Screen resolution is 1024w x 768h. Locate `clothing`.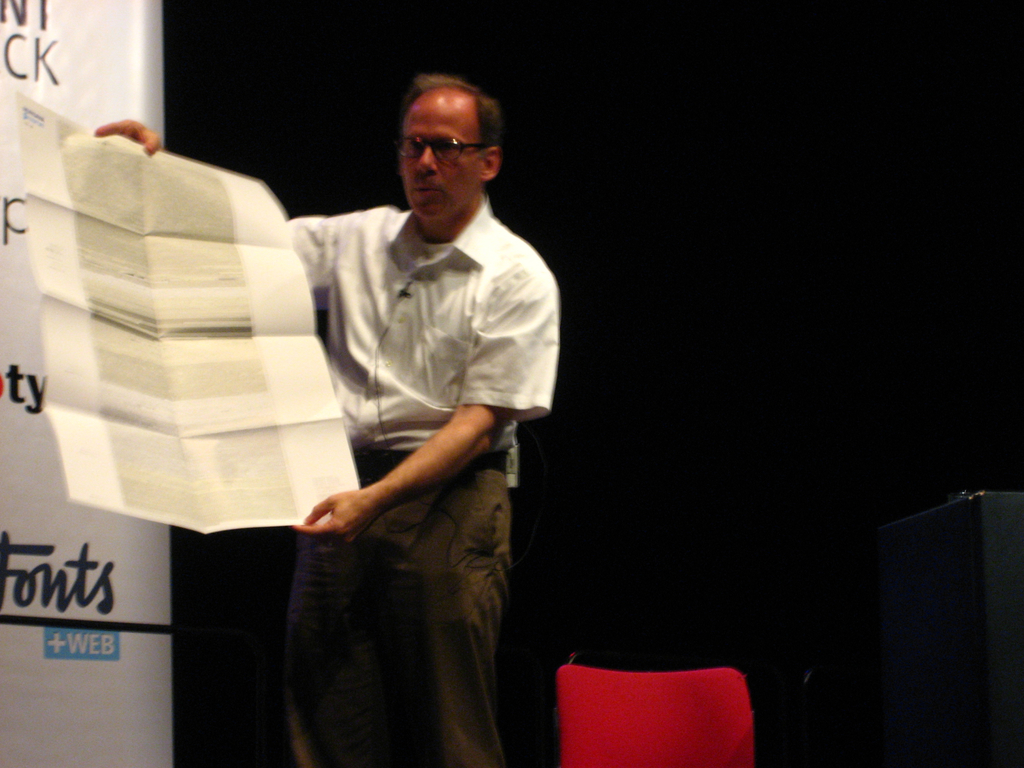
287, 198, 561, 767.
